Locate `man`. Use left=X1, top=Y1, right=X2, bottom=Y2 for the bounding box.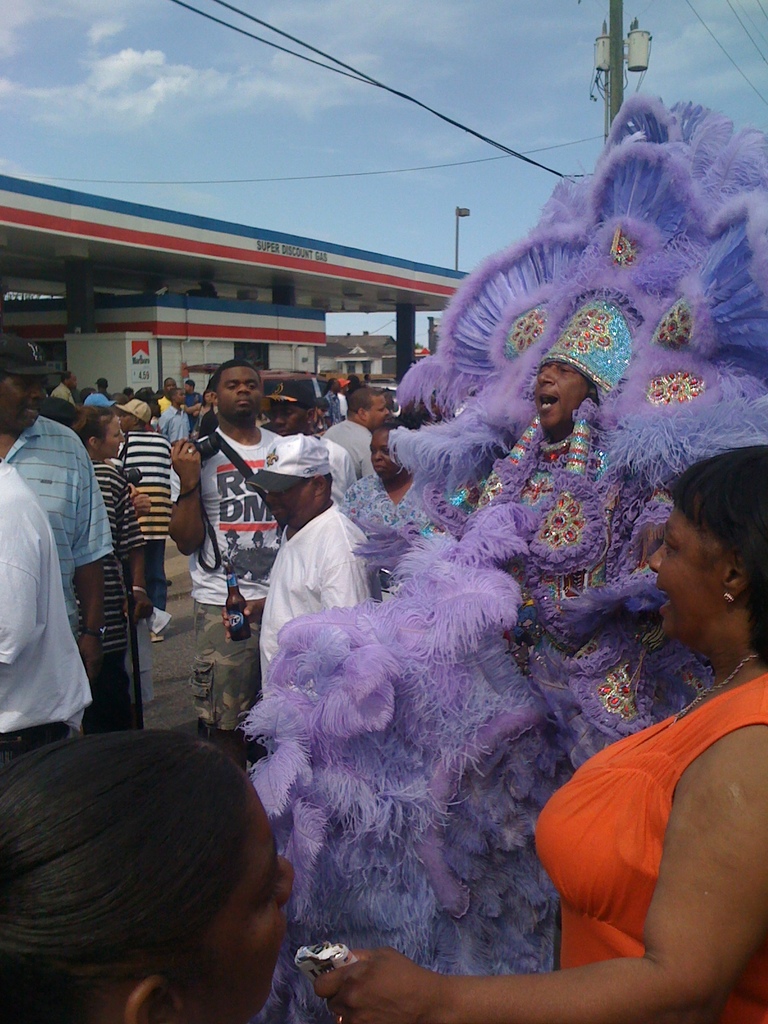
left=84, top=378, right=112, bottom=406.
